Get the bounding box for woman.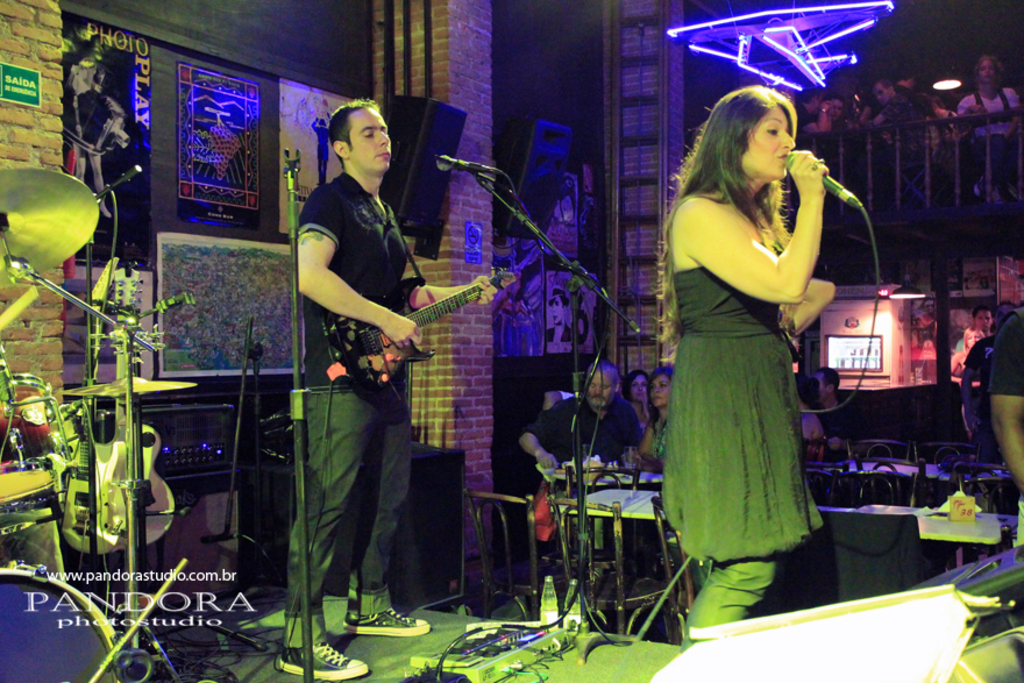
{"left": 620, "top": 360, "right": 664, "bottom": 426}.
